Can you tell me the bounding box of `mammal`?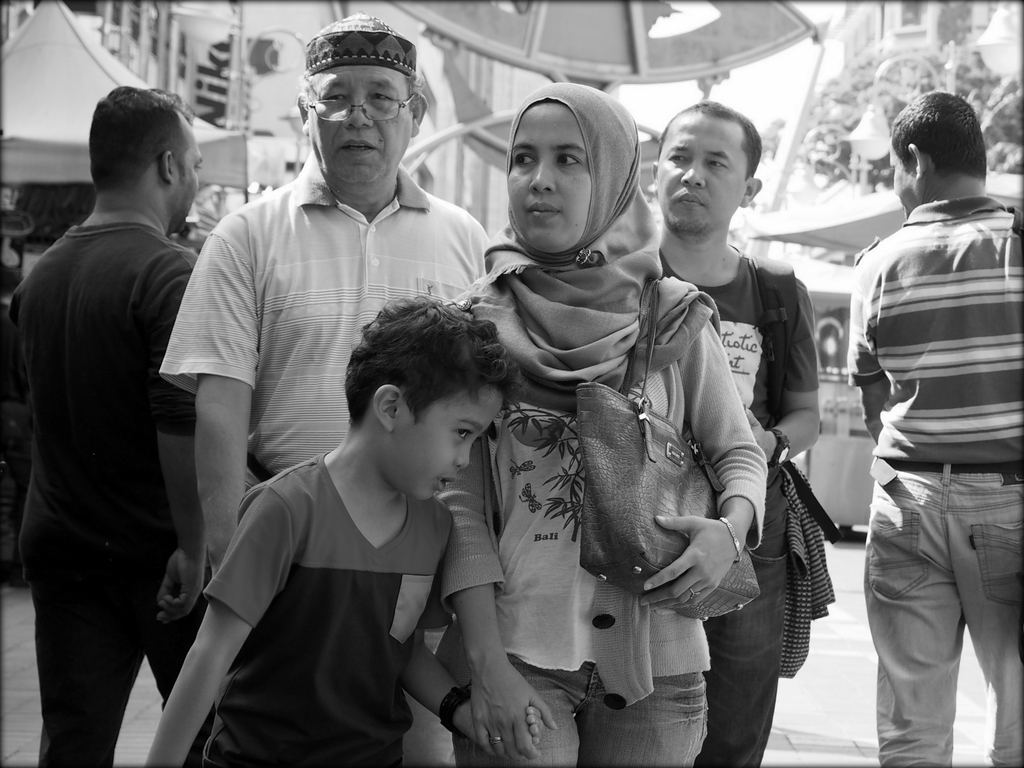
429,77,769,767.
